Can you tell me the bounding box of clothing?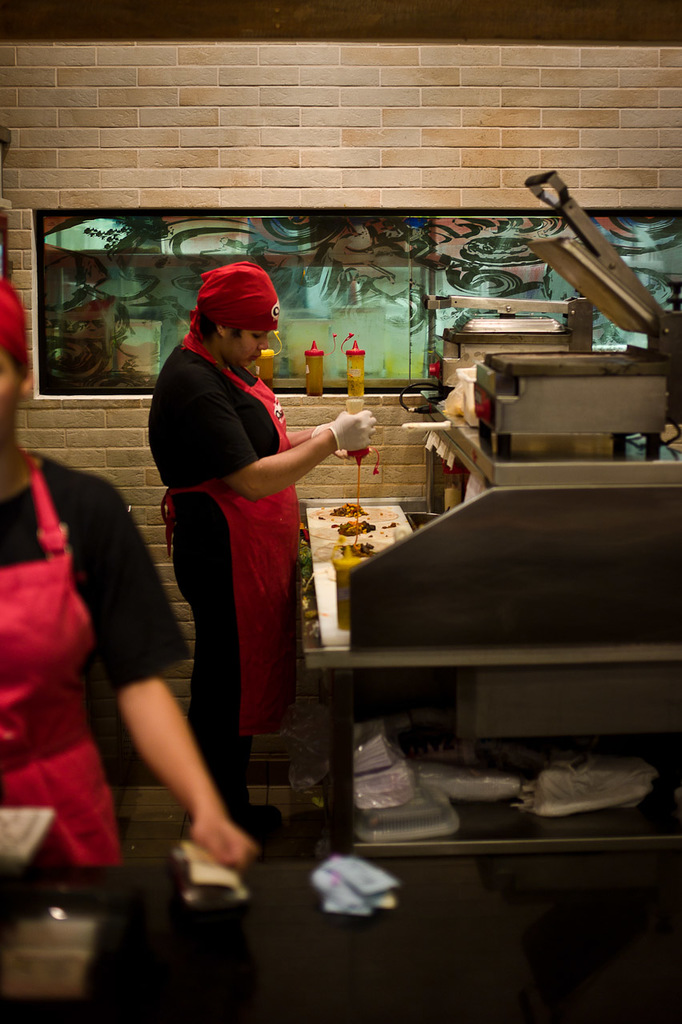
(164, 313, 327, 764).
